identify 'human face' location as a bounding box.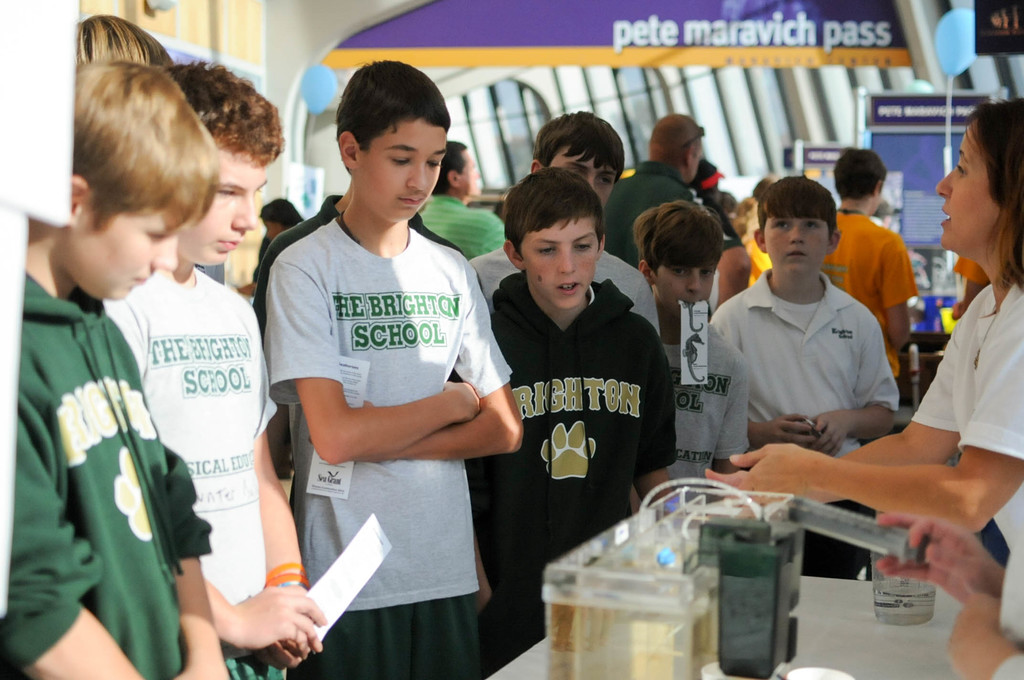
box=[459, 142, 479, 195].
